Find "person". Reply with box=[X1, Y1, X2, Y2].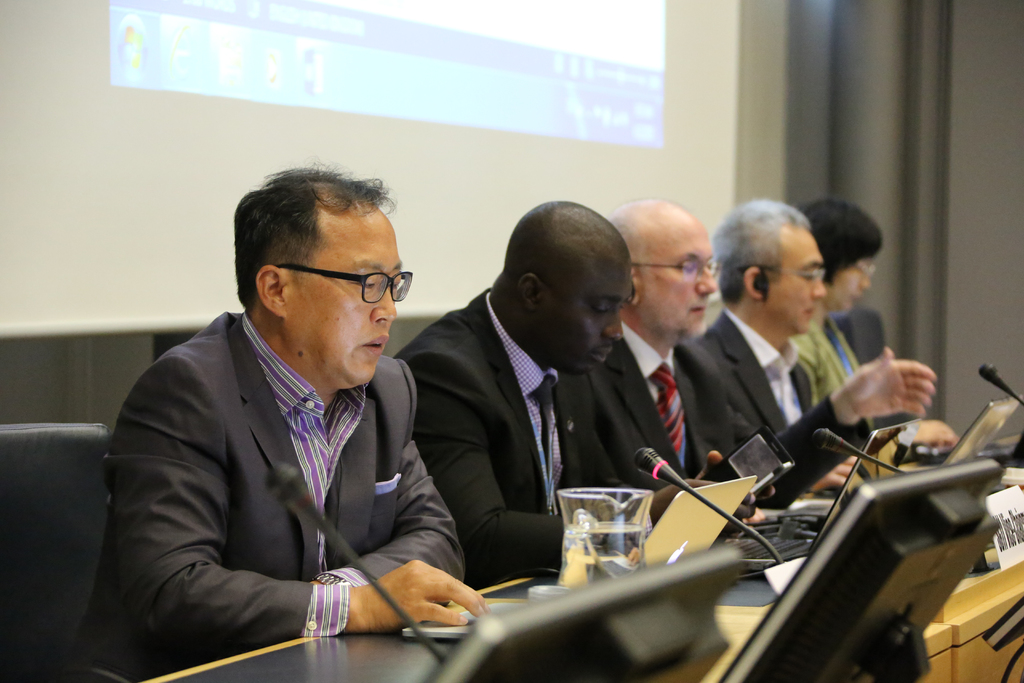
box=[575, 206, 775, 524].
